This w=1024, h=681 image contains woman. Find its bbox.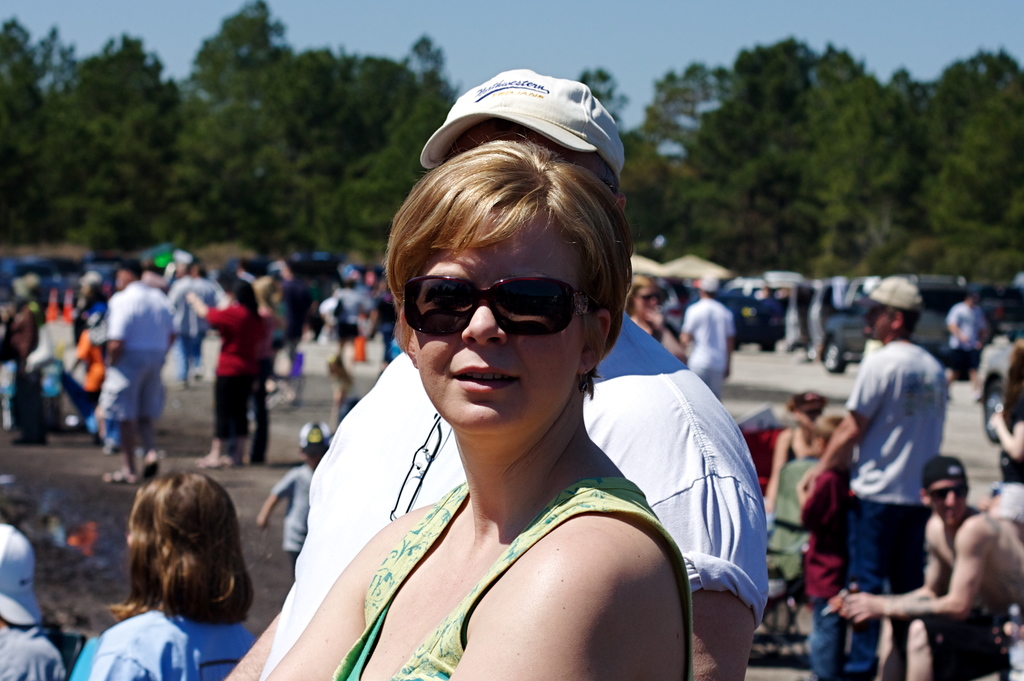
<box>248,94,778,674</box>.
